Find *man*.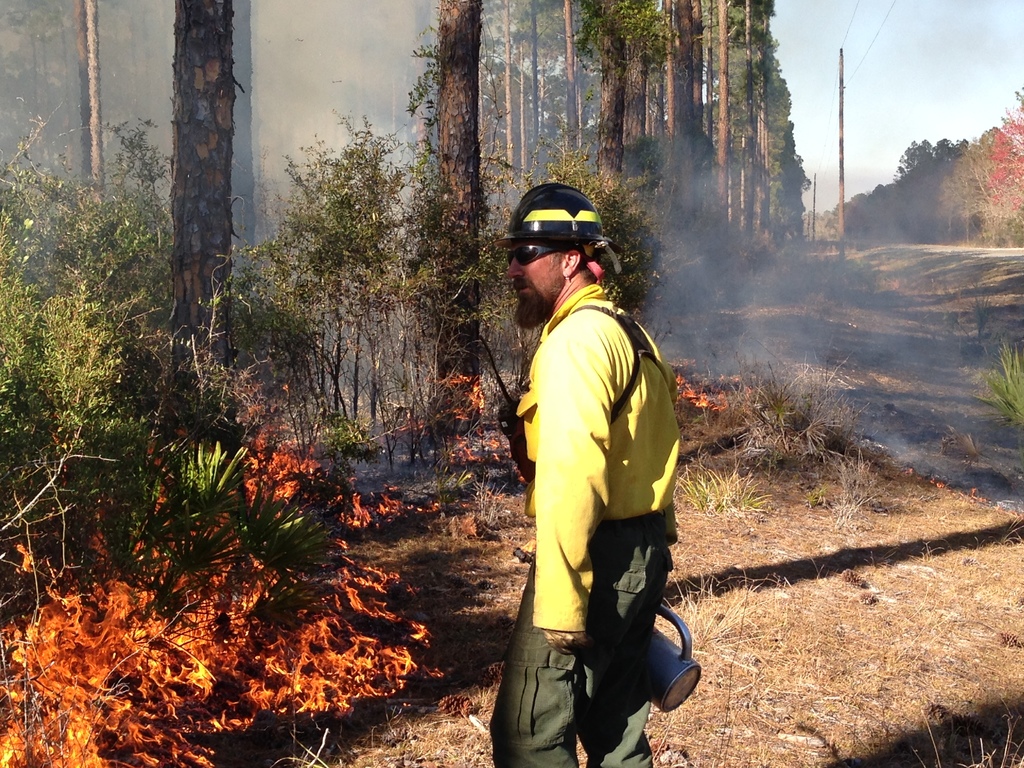
(500, 188, 681, 767).
